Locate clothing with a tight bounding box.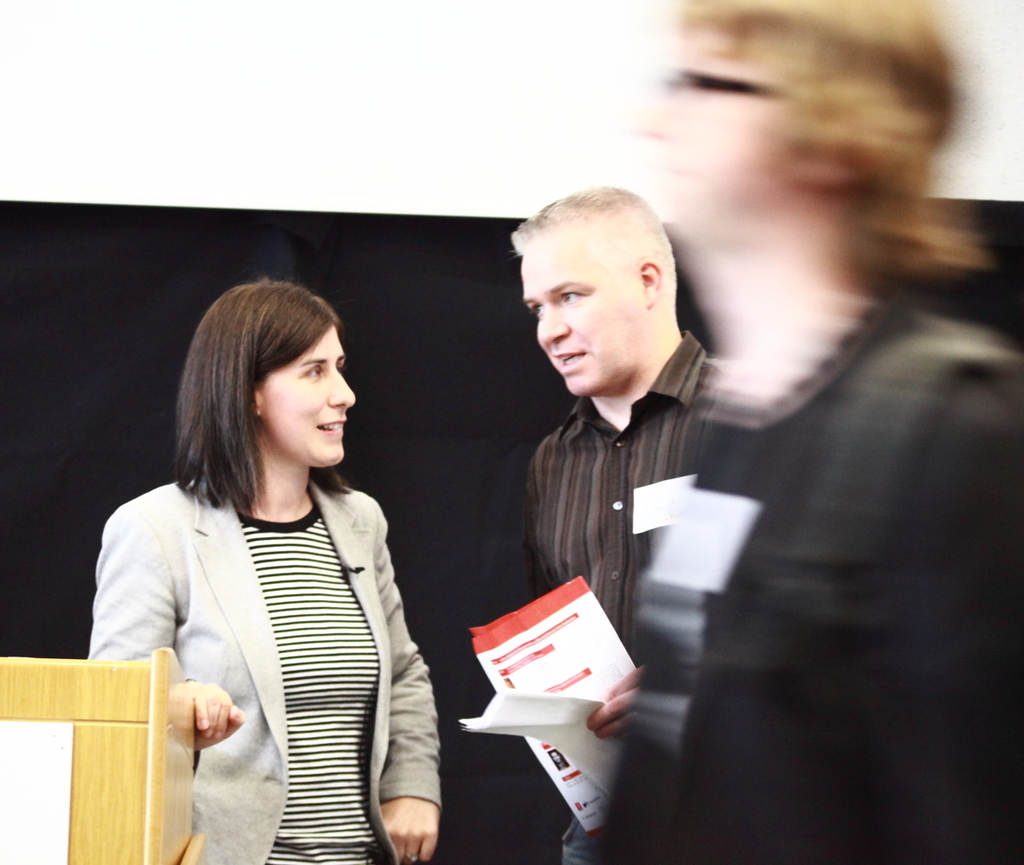
[left=95, top=394, right=451, bottom=855].
